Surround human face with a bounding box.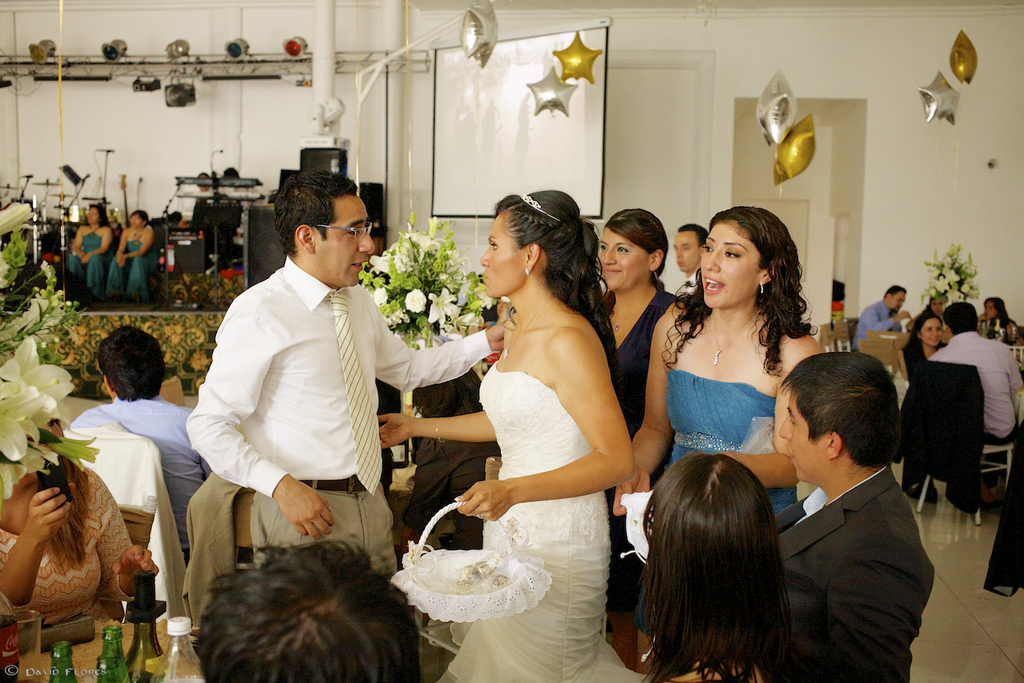
(left=777, top=393, right=825, bottom=488).
